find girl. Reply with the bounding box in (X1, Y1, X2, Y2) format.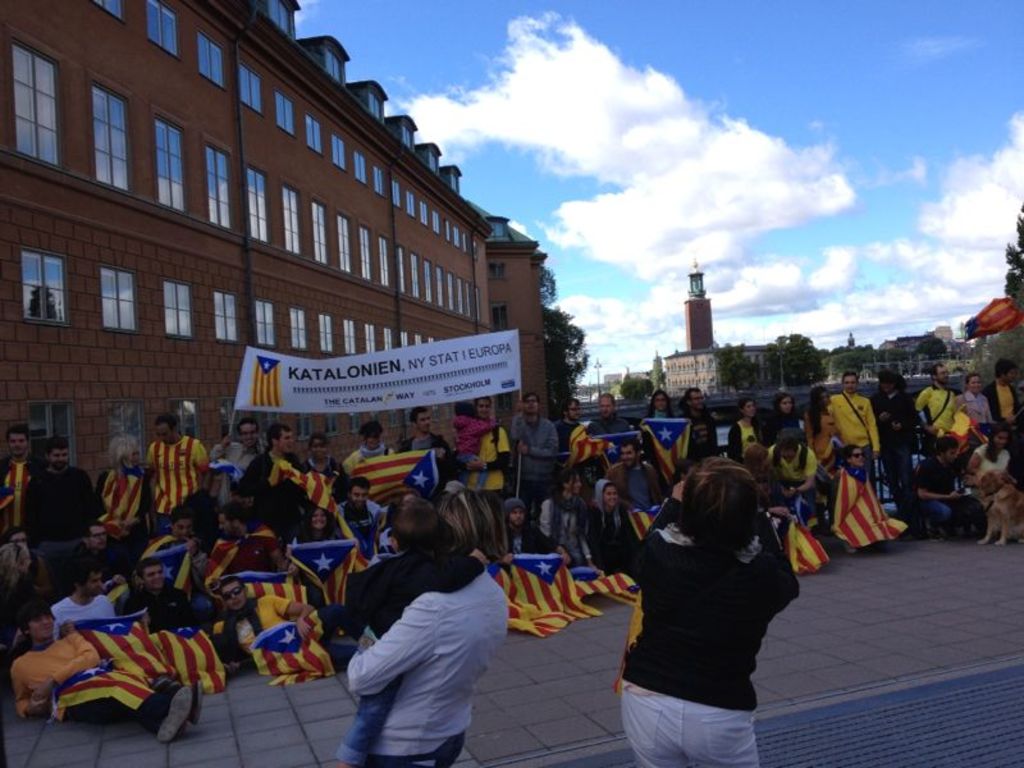
(765, 392, 801, 438).
